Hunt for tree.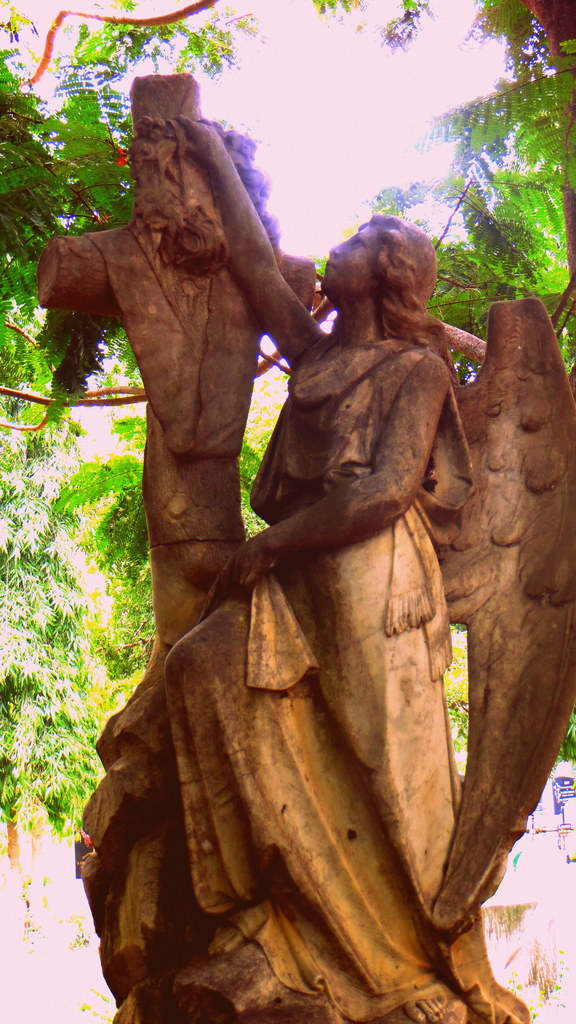
Hunted down at 114:0:575:847.
